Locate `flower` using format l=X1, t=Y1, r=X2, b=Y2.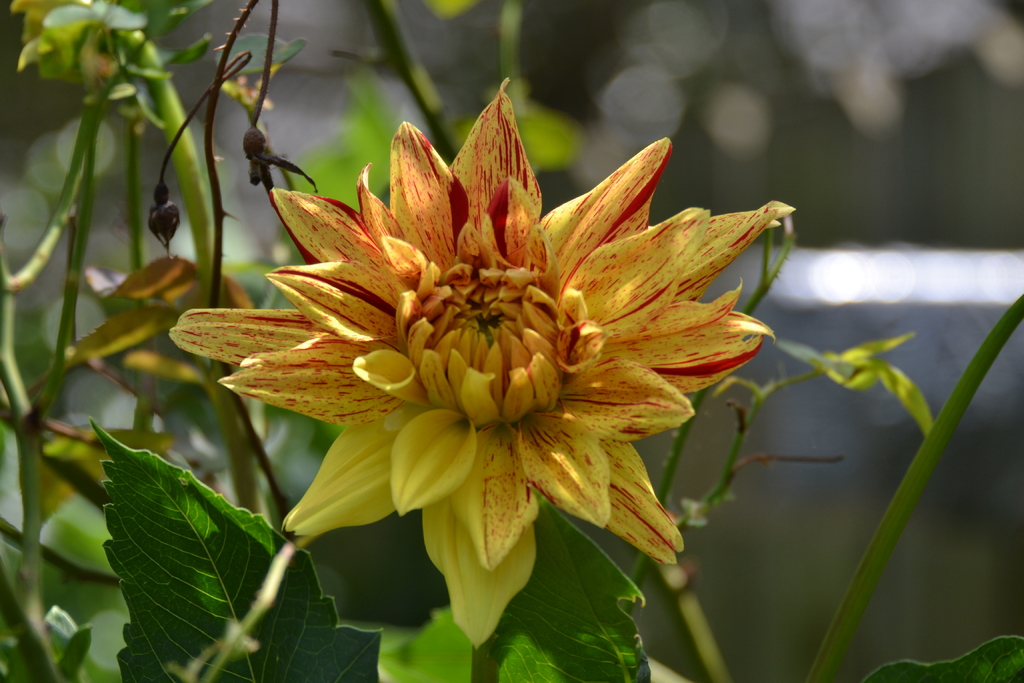
l=9, t=0, r=173, b=95.
